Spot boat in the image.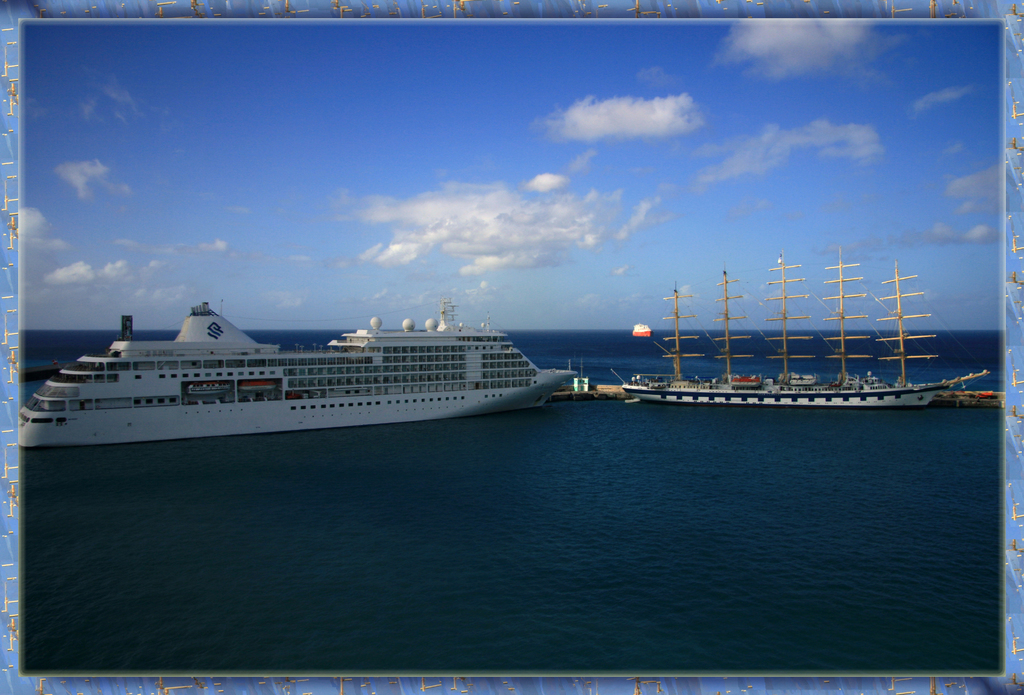
boat found at box(618, 249, 995, 411).
